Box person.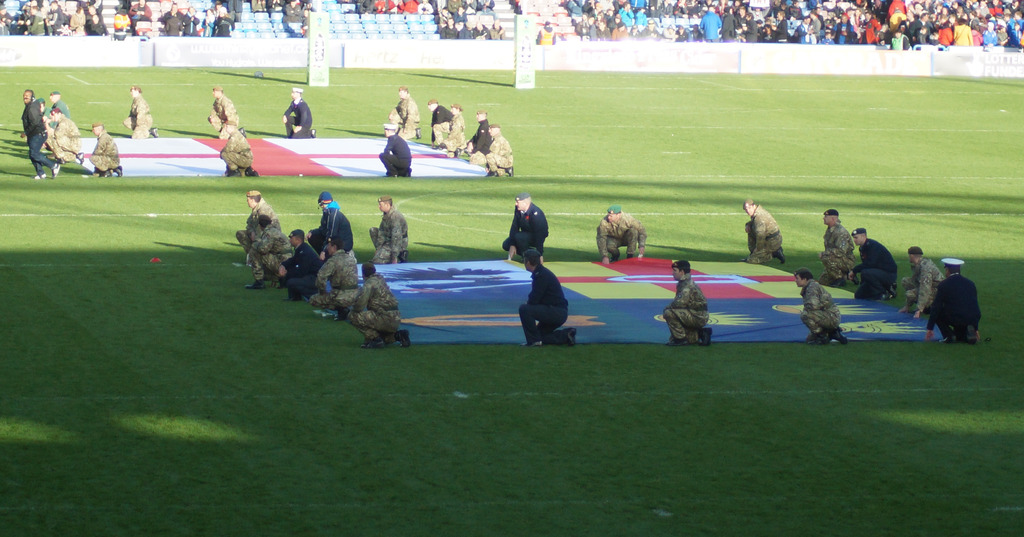
pyautogui.locateOnScreen(312, 189, 356, 302).
